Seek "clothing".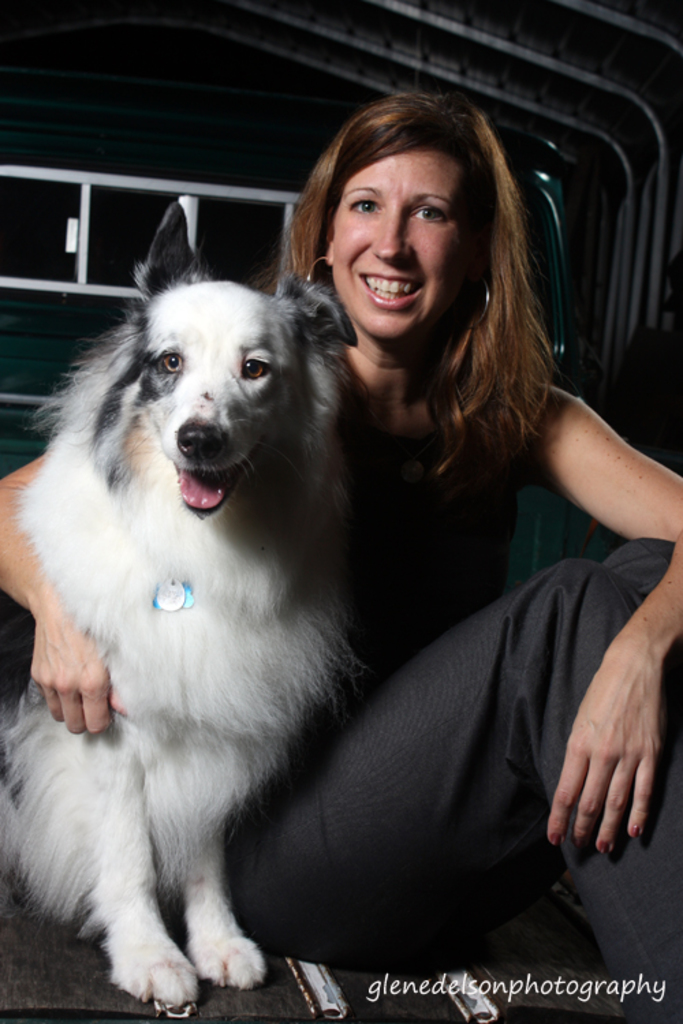
{"x1": 250, "y1": 395, "x2": 514, "y2": 774}.
